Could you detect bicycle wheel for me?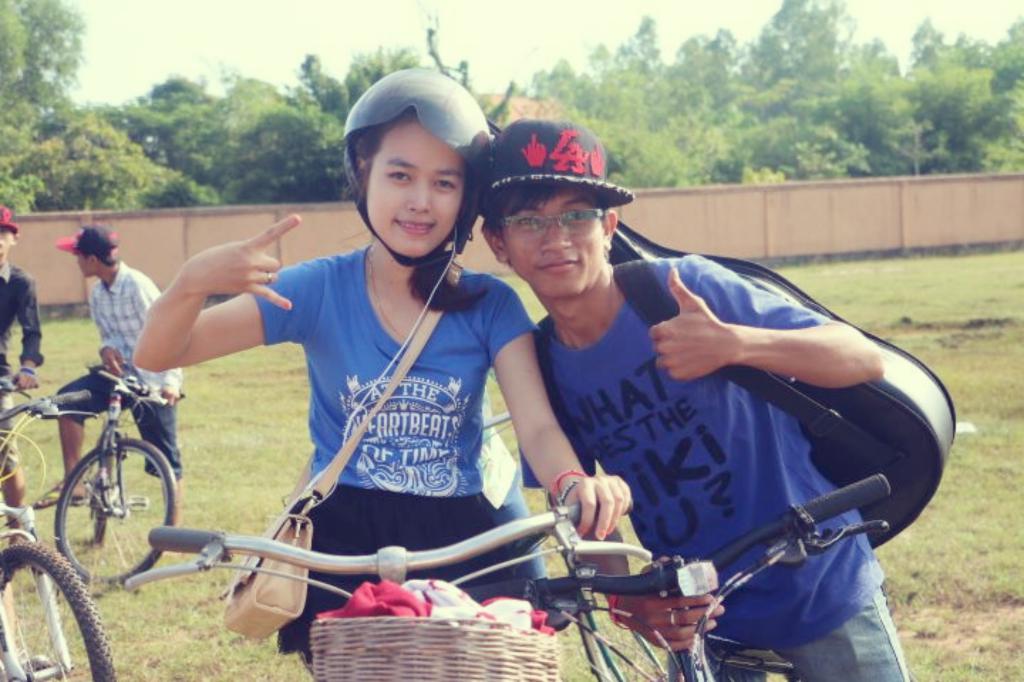
Detection result: 580,577,672,681.
